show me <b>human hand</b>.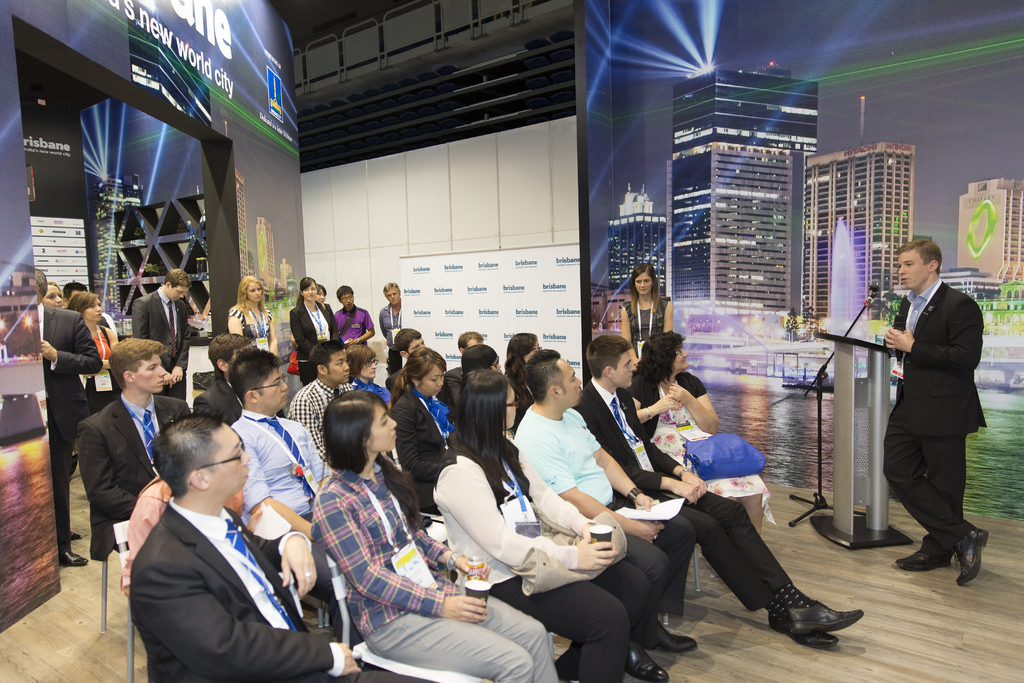
<b>human hand</b> is here: <bbox>459, 554, 492, 580</bbox>.
